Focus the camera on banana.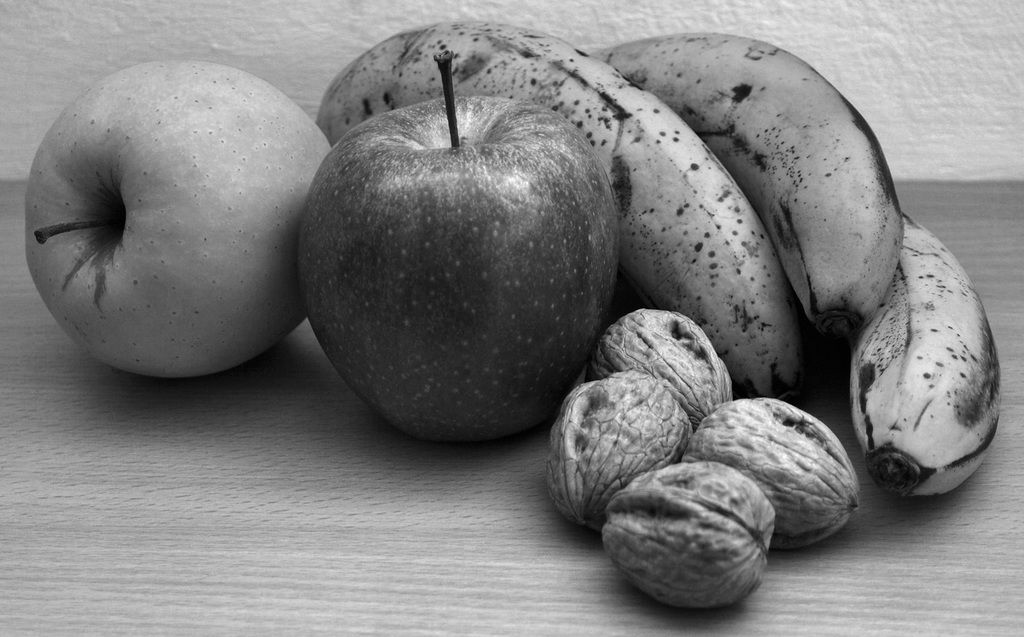
Focus region: region(847, 214, 1004, 502).
